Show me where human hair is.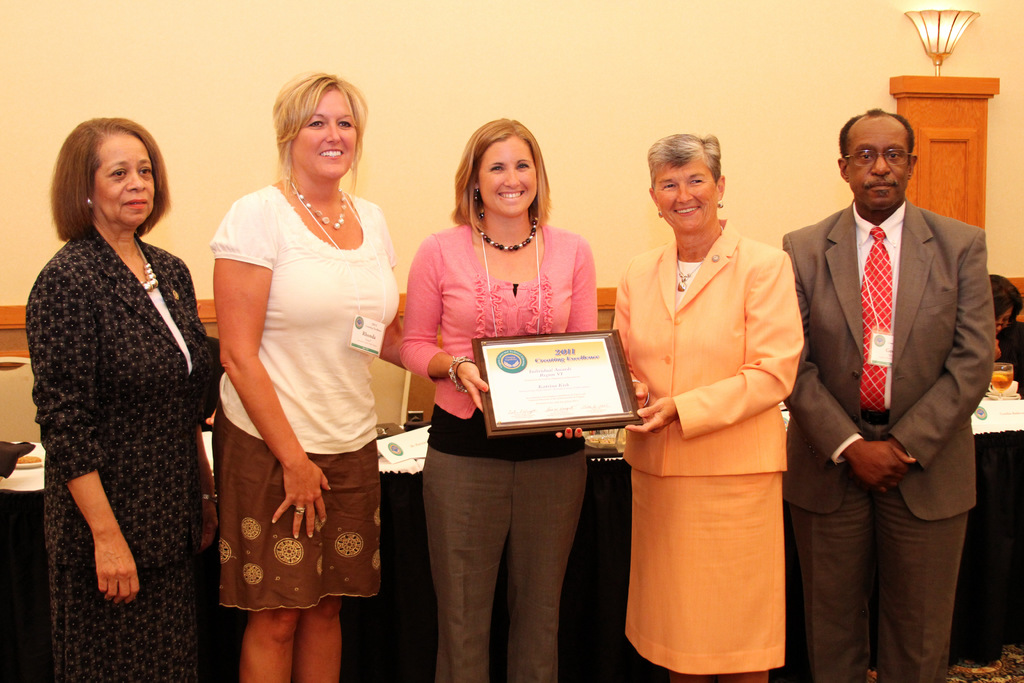
human hair is at Rect(647, 131, 726, 191).
